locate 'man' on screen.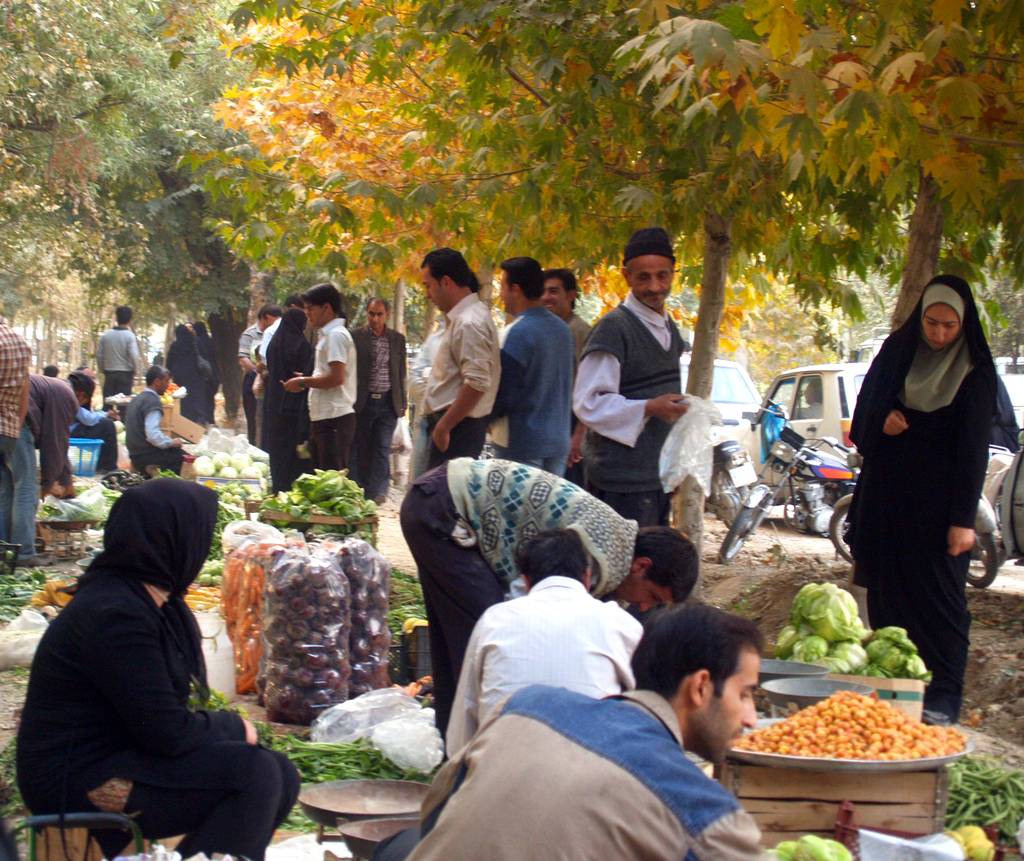
On screen at crop(120, 366, 192, 481).
